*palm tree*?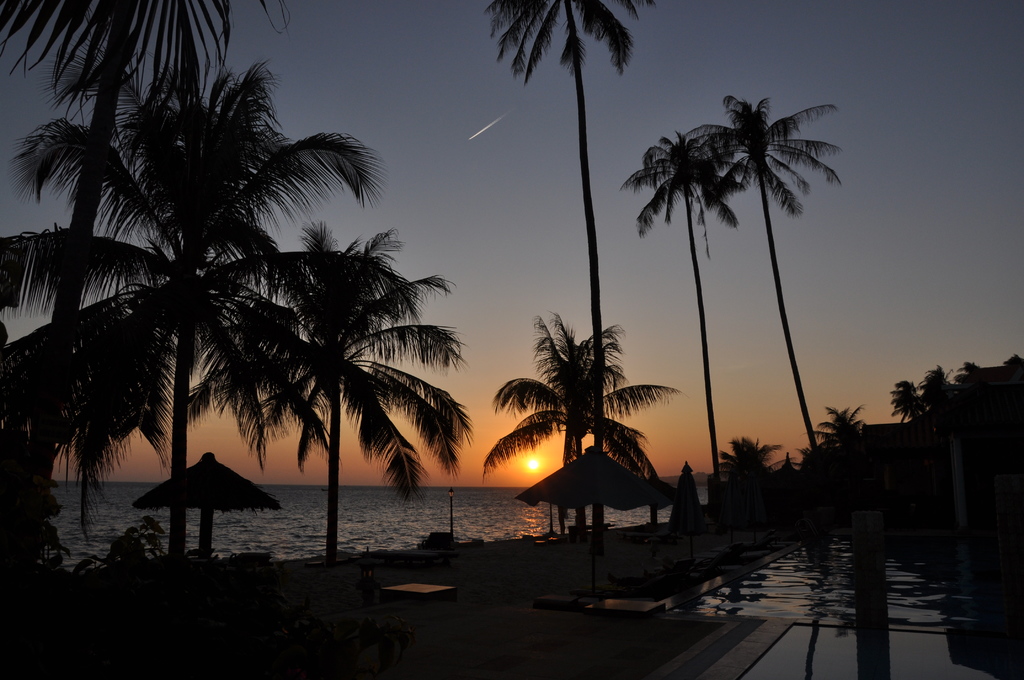
44, 84, 324, 525
